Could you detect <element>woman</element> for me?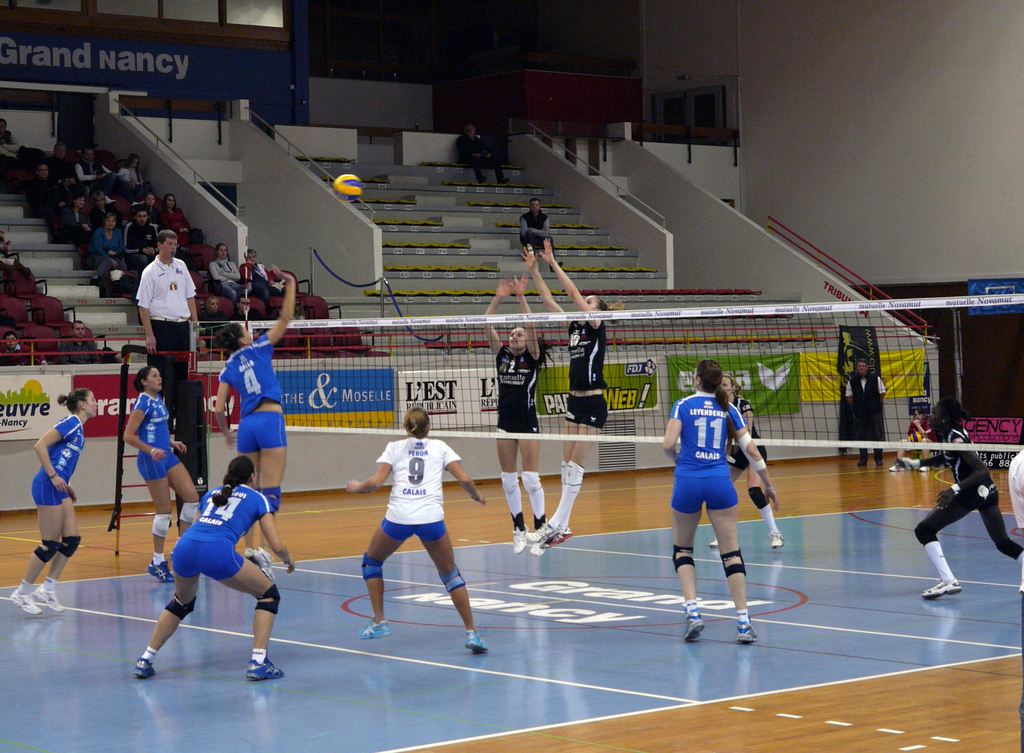
Detection result: detection(516, 233, 629, 549).
